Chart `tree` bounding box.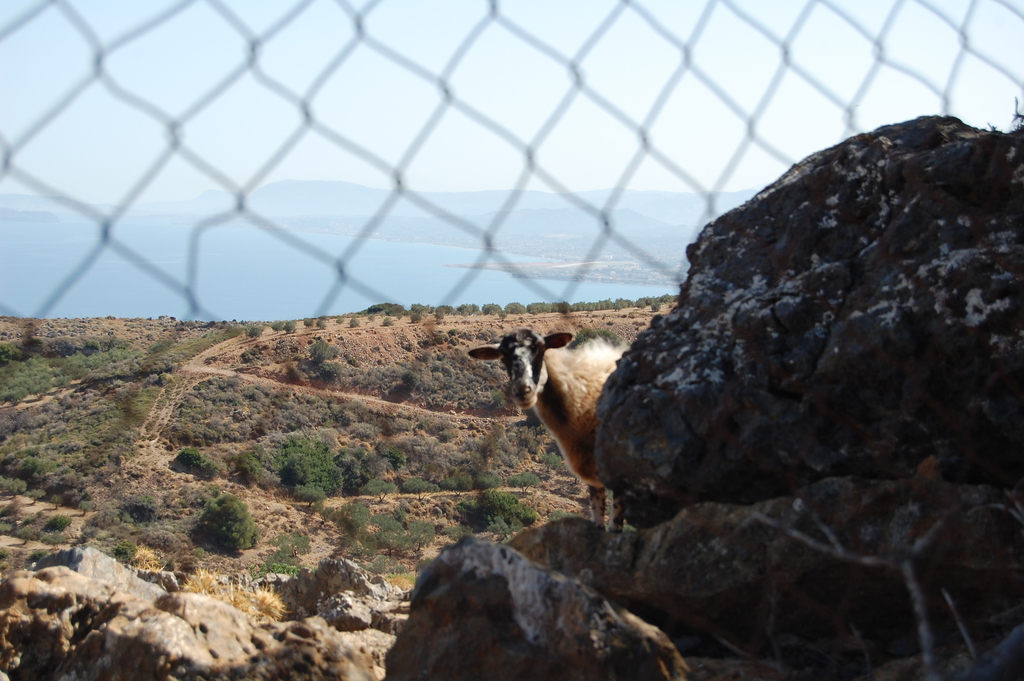
Charted: select_region(401, 474, 442, 502).
